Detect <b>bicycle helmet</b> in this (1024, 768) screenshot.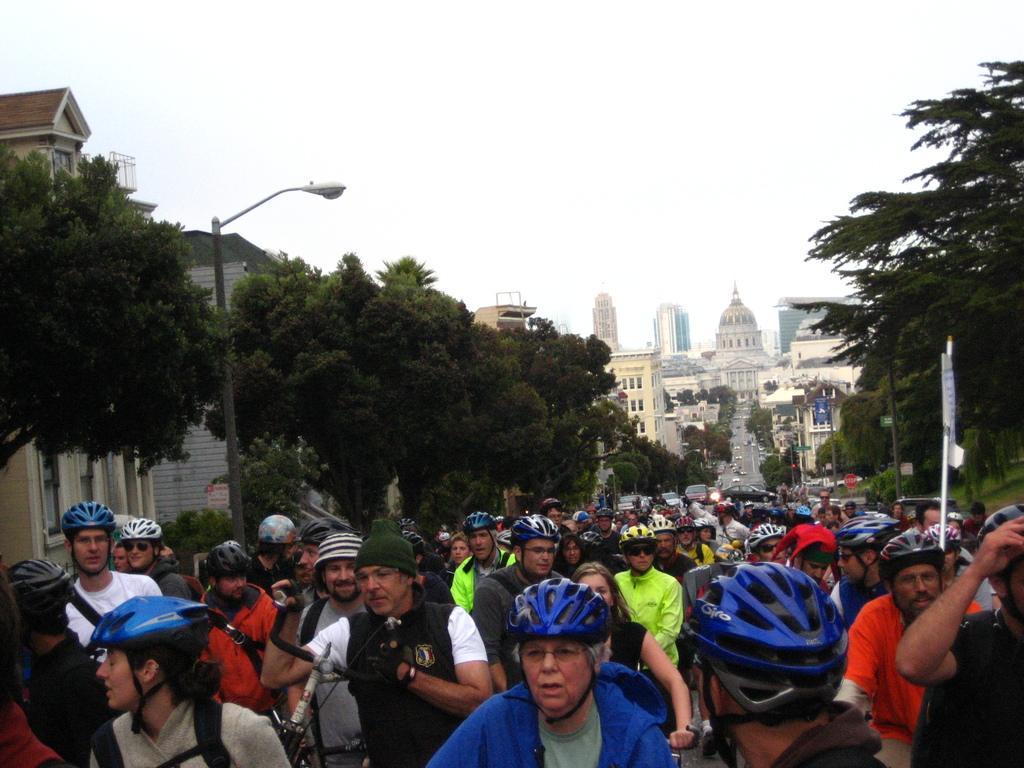
Detection: select_region(402, 532, 425, 556).
